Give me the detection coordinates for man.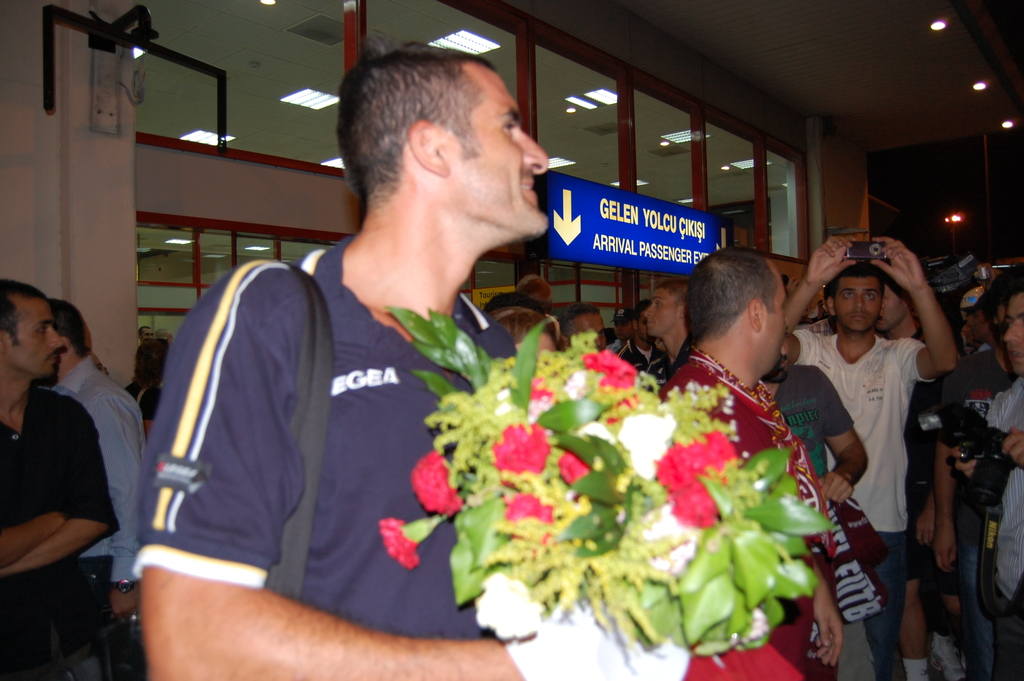
rect(38, 297, 143, 620).
